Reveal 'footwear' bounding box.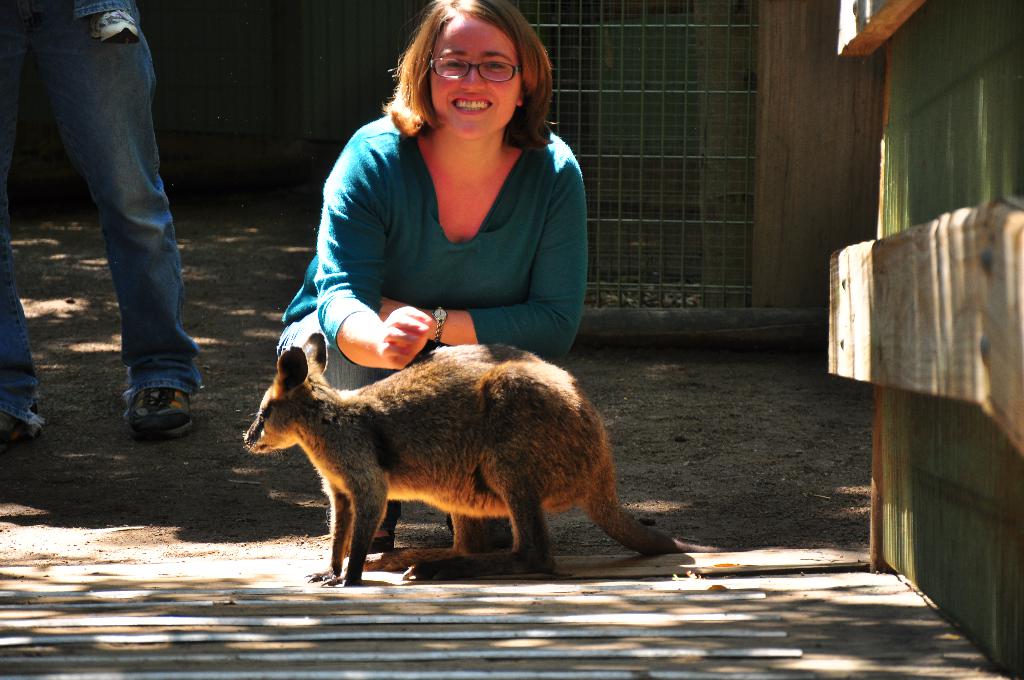
Revealed: Rect(115, 382, 183, 455).
